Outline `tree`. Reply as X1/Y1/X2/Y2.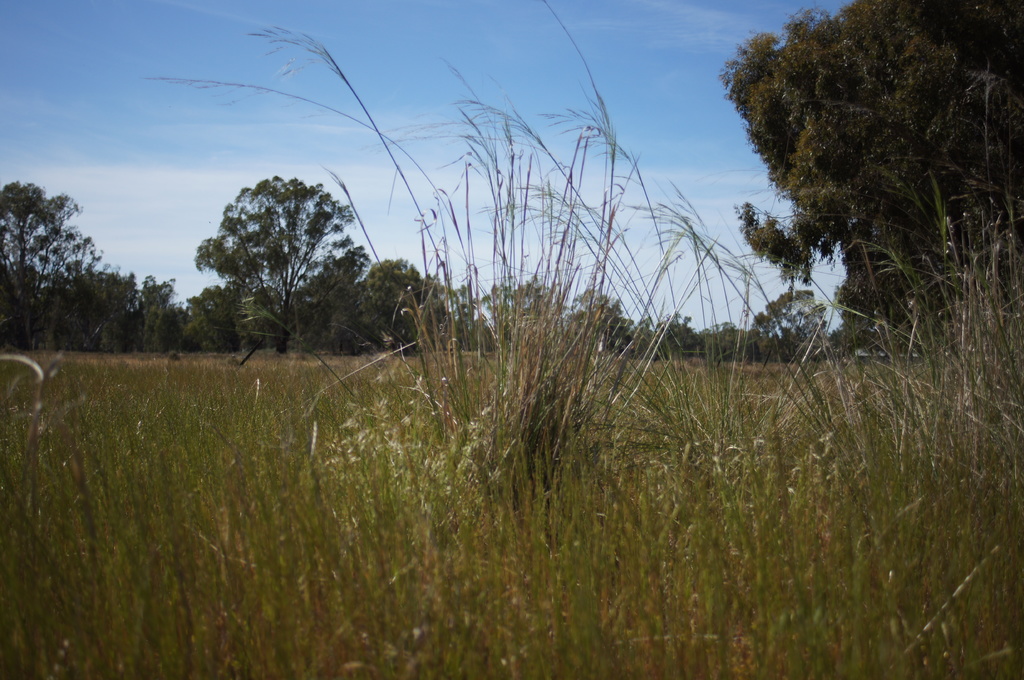
198/180/365/348.
